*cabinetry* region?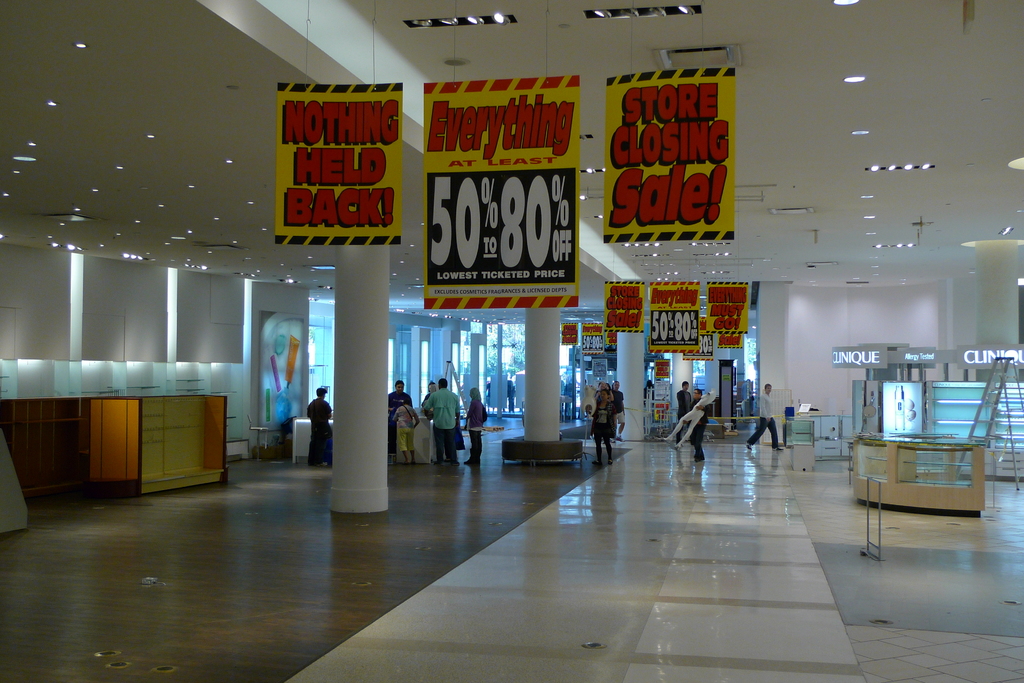
bbox(11, 389, 137, 501)
